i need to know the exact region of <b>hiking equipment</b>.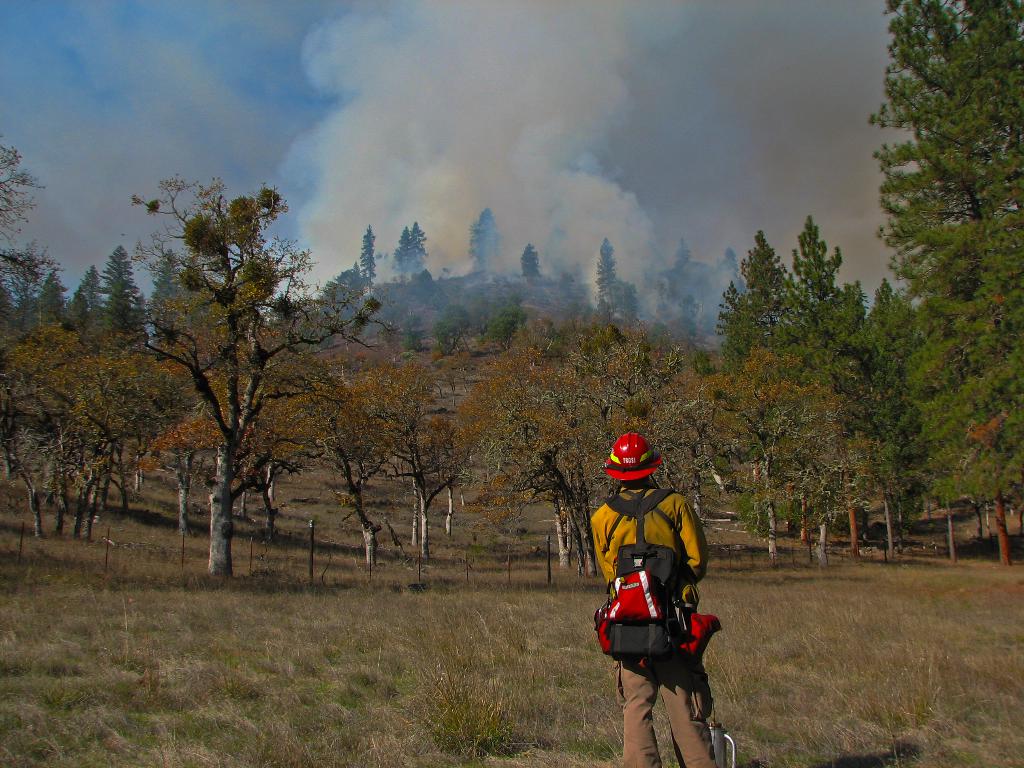
Region: x1=591, y1=482, x2=728, y2=668.
